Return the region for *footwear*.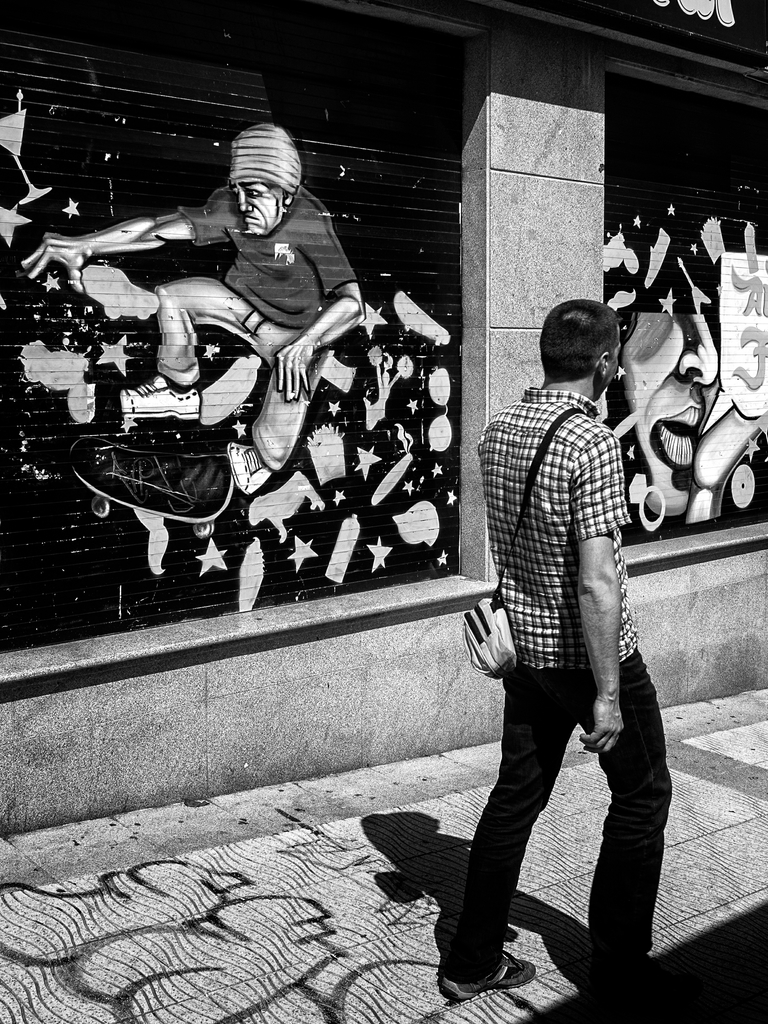
l=227, t=444, r=275, b=496.
